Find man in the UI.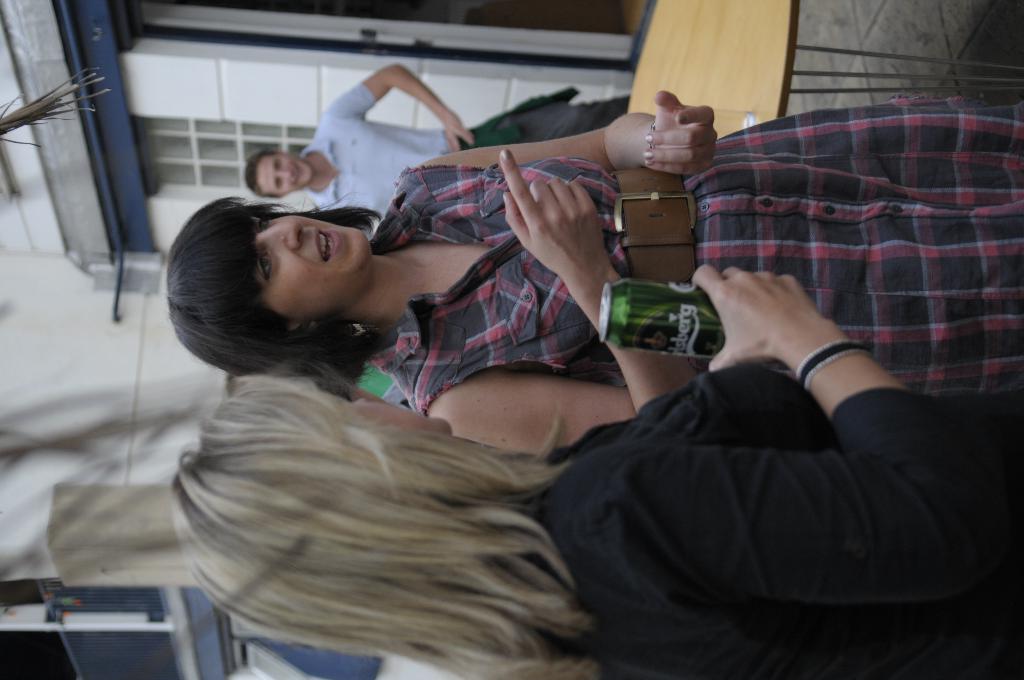
UI element at crop(244, 60, 632, 239).
